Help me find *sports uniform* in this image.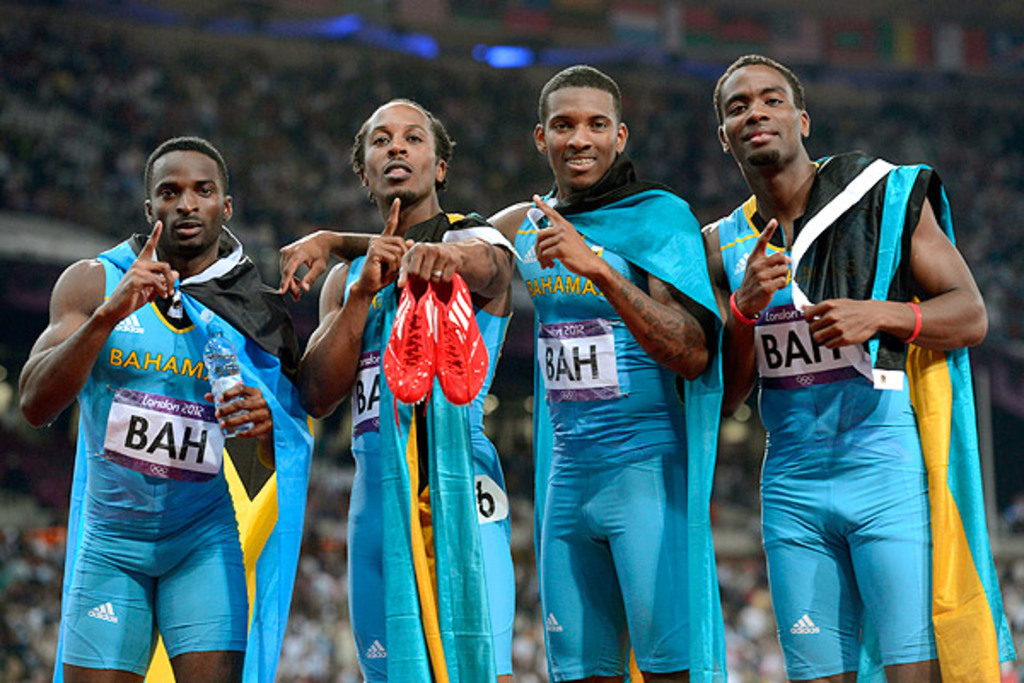
Found it: (713,142,1012,680).
